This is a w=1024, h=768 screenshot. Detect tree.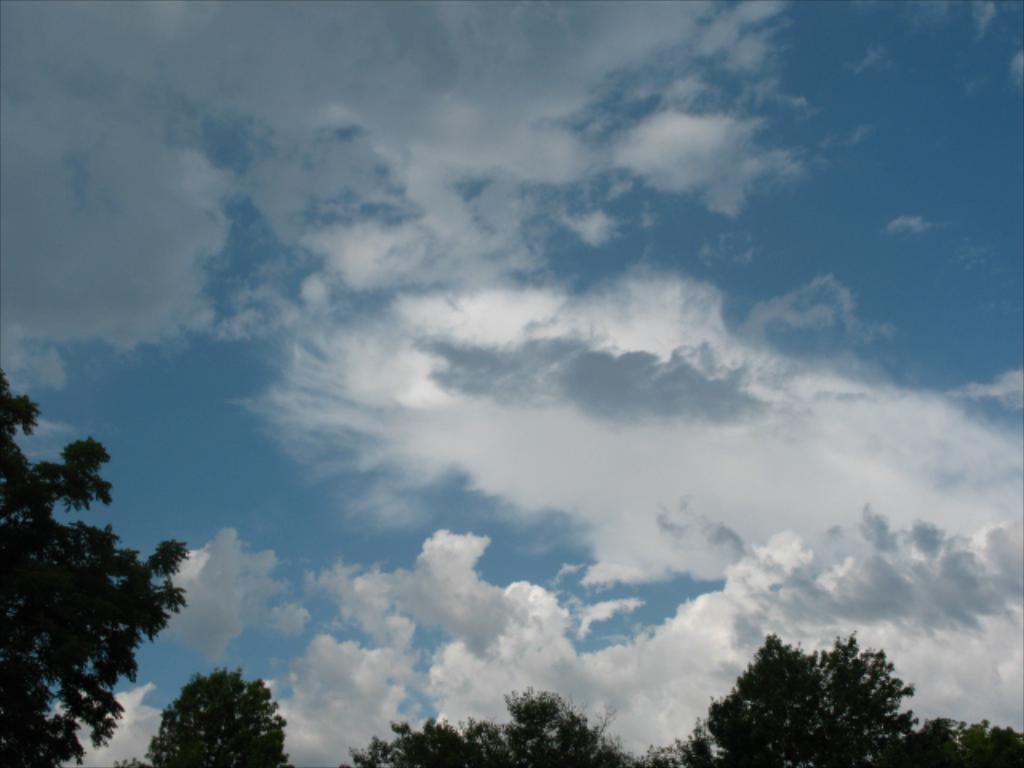
(333,682,643,766).
